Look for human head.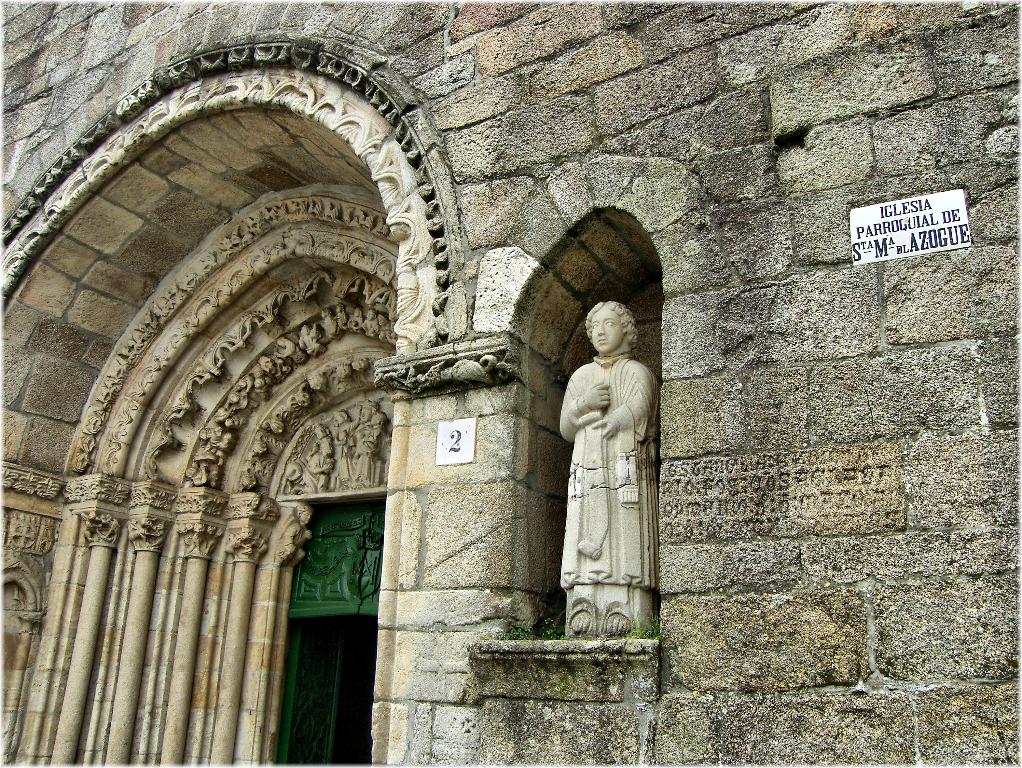
Found: [x1=365, y1=305, x2=374, y2=322].
